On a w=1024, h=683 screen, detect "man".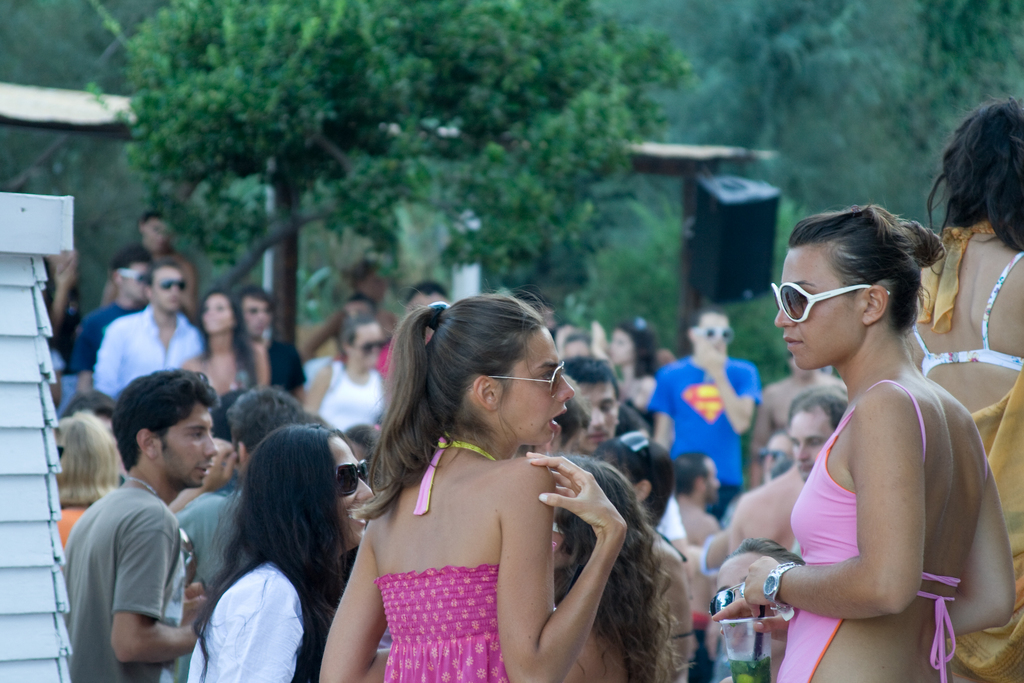
crop(132, 214, 198, 318).
